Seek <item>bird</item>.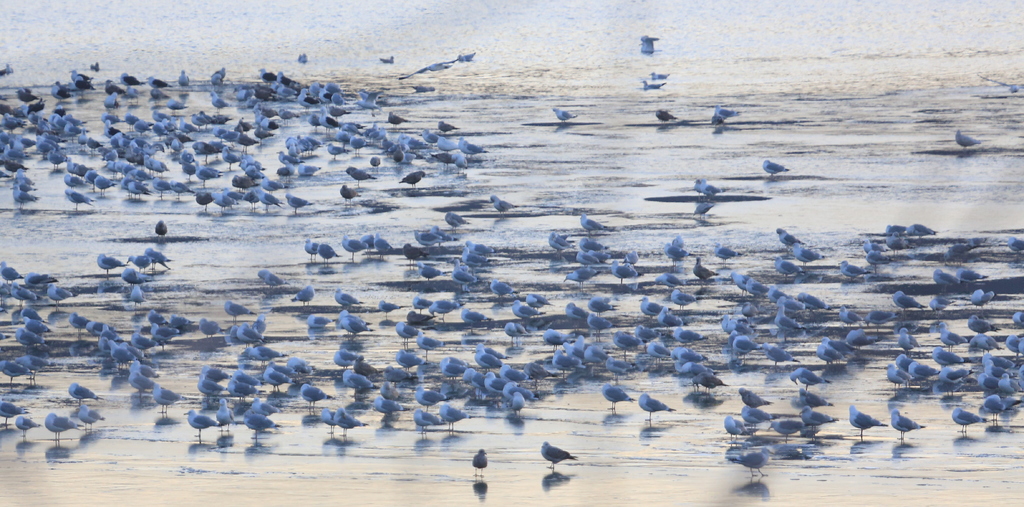
left=551, top=106, right=574, bottom=124.
